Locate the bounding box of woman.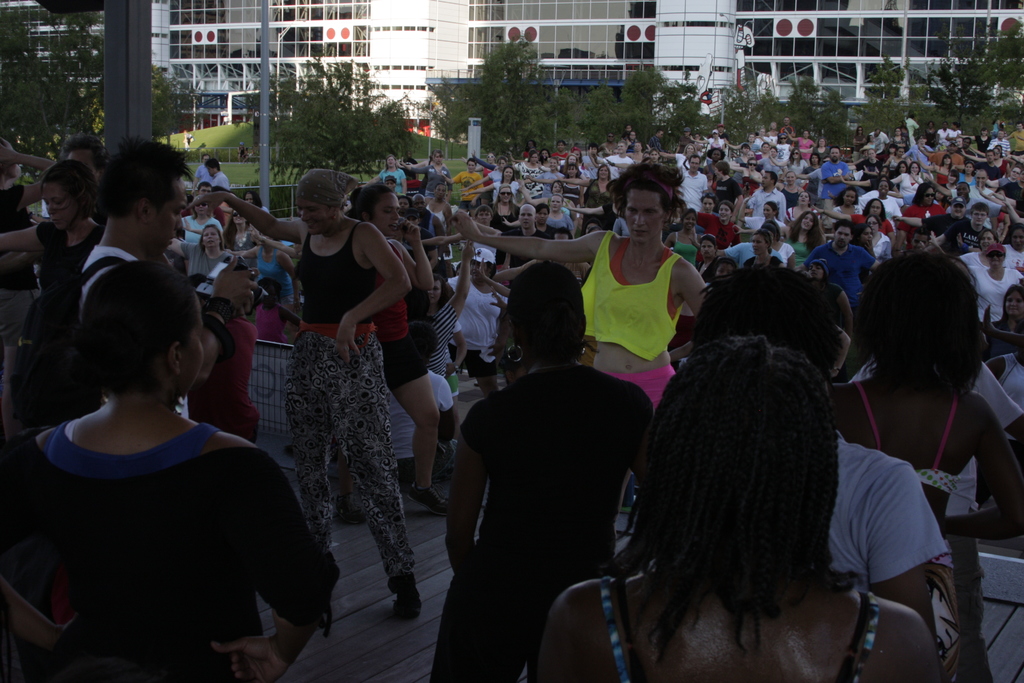
Bounding box: [x1=971, y1=242, x2=1020, y2=329].
